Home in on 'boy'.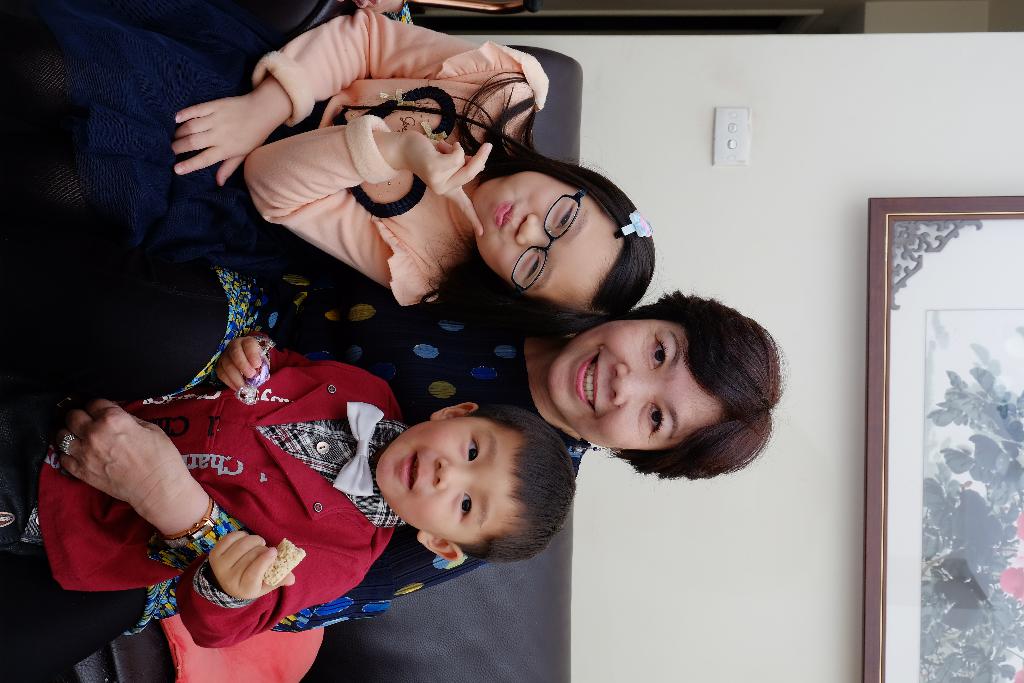
Homed in at [x1=0, y1=331, x2=577, y2=651].
